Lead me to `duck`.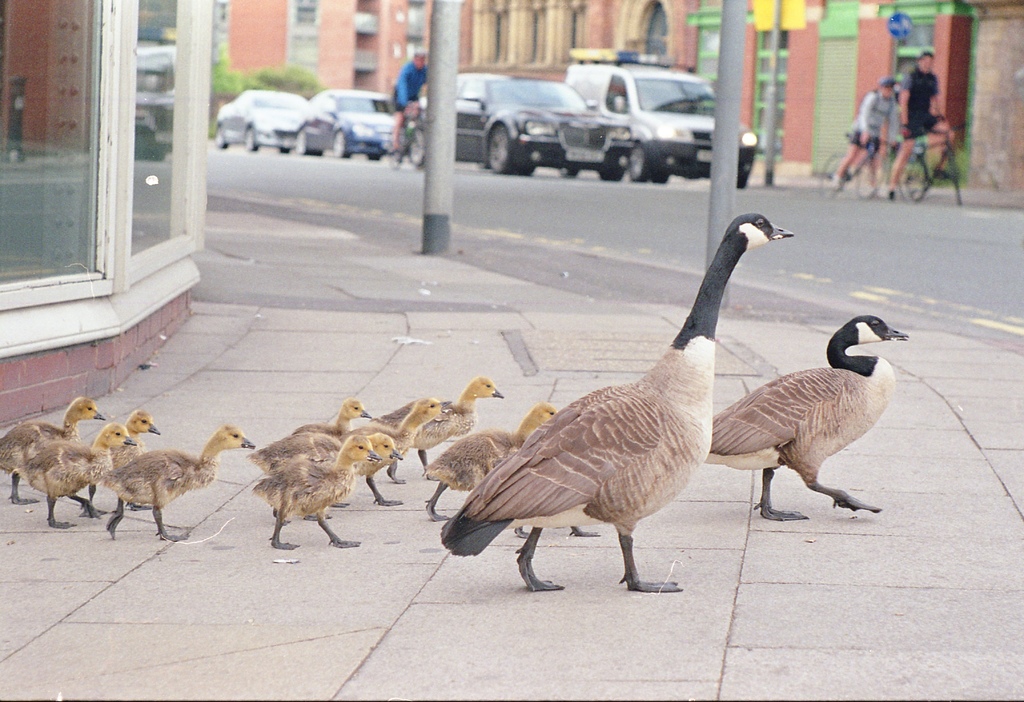
Lead to bbox(0, 395, 107, 507).
